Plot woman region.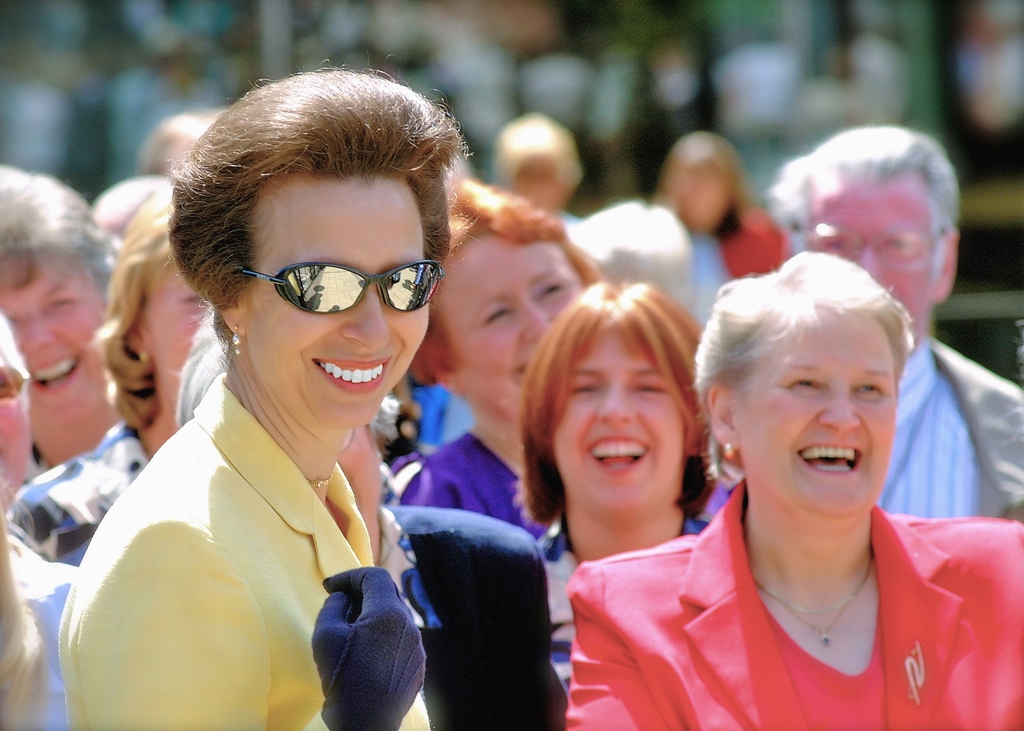
Plotted at [492, 116, 580, 234].
